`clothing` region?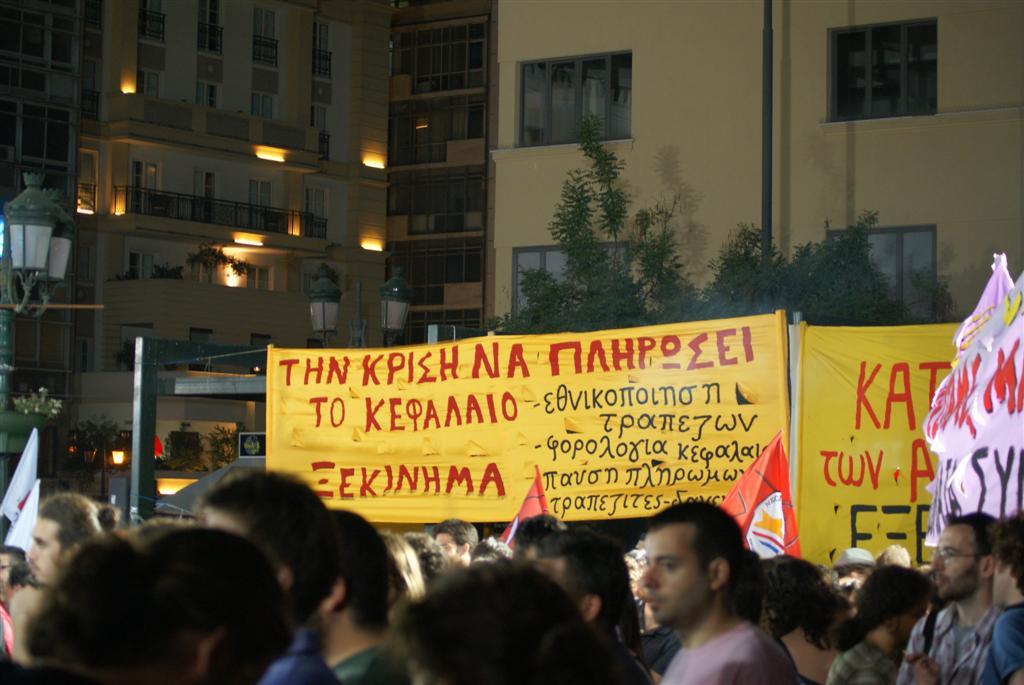
<box>259,629,343,684</box>
